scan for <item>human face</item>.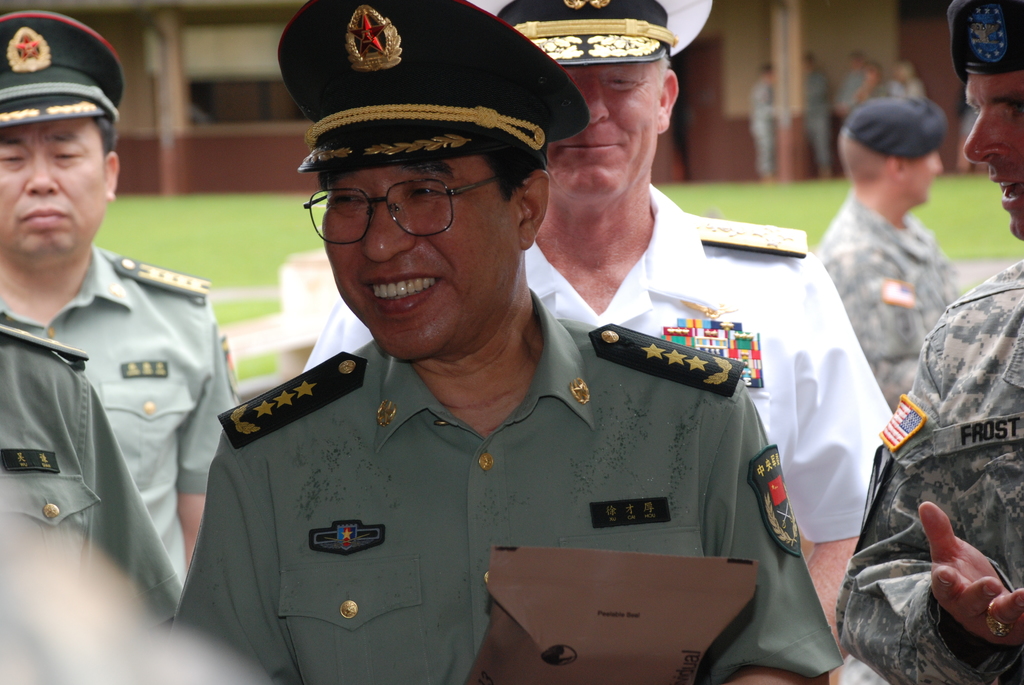
Scan result: l=545, t=61, r=653, b=200.
